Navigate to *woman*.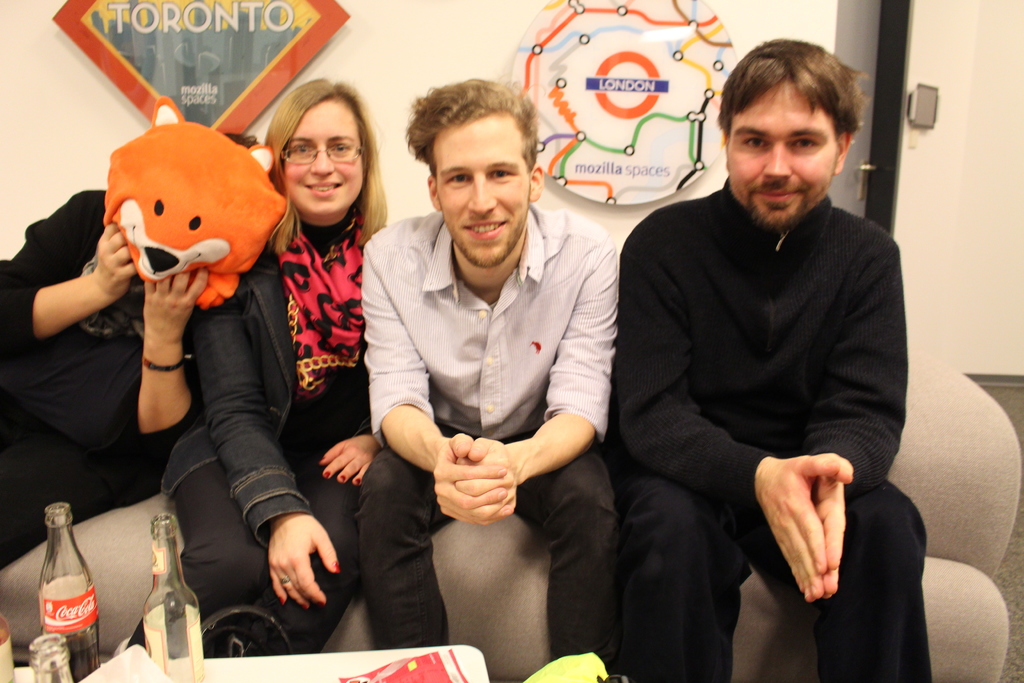
Navigation target: <region>156, 70, 460, 652</region>.
